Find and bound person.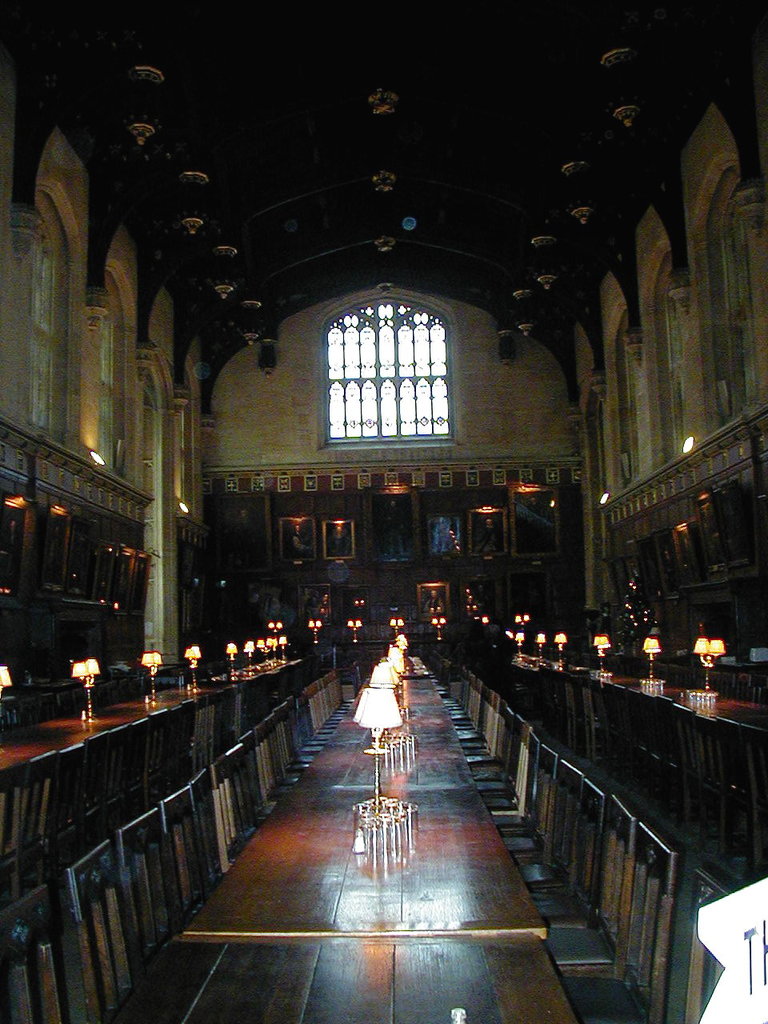
Bound: [left=422, top=589, right=445, bottom=610].
